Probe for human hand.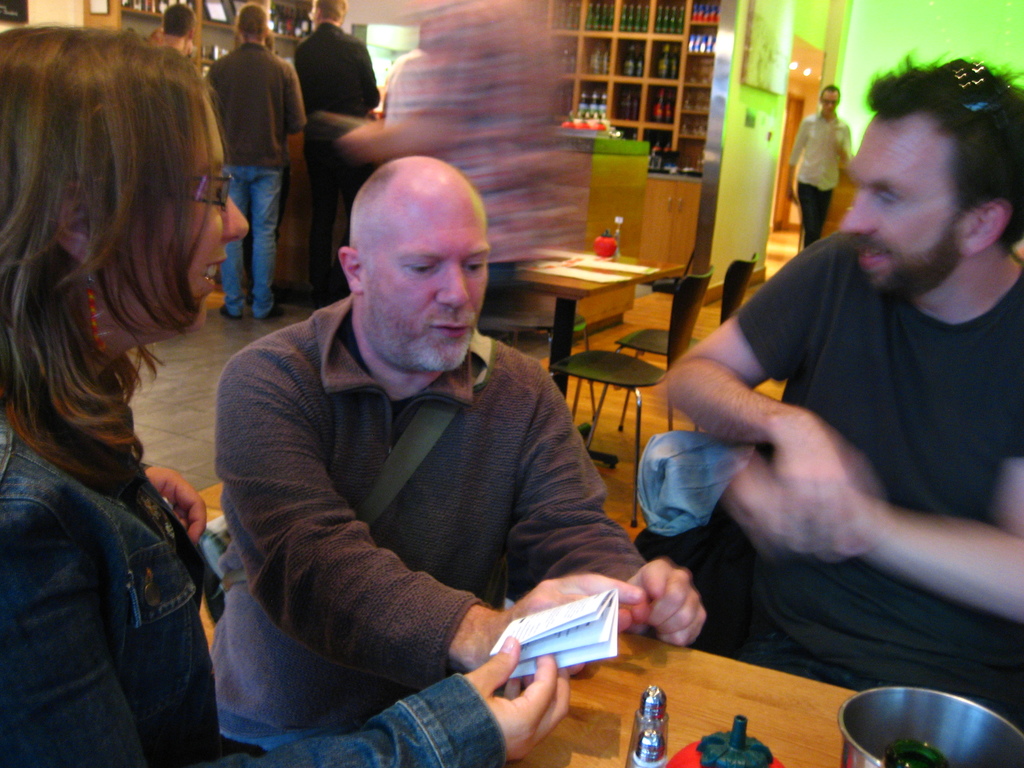
Probe result: (714, 449, 796, 540).
